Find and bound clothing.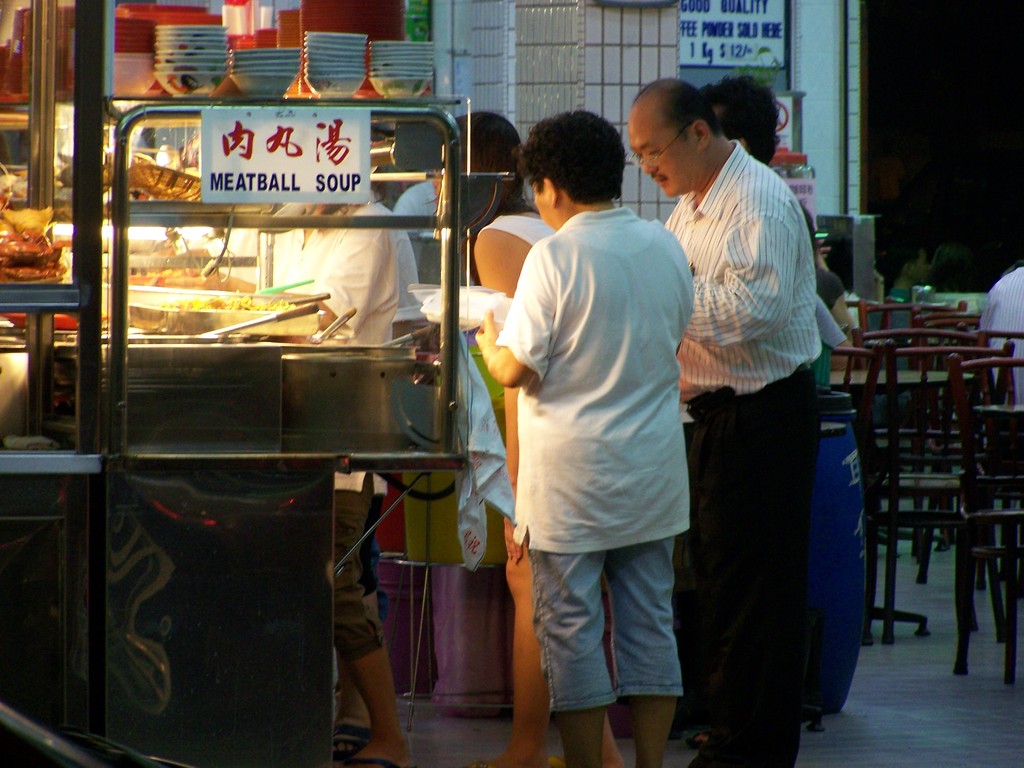
Bound: bbox(397, 173, 445, 293).
